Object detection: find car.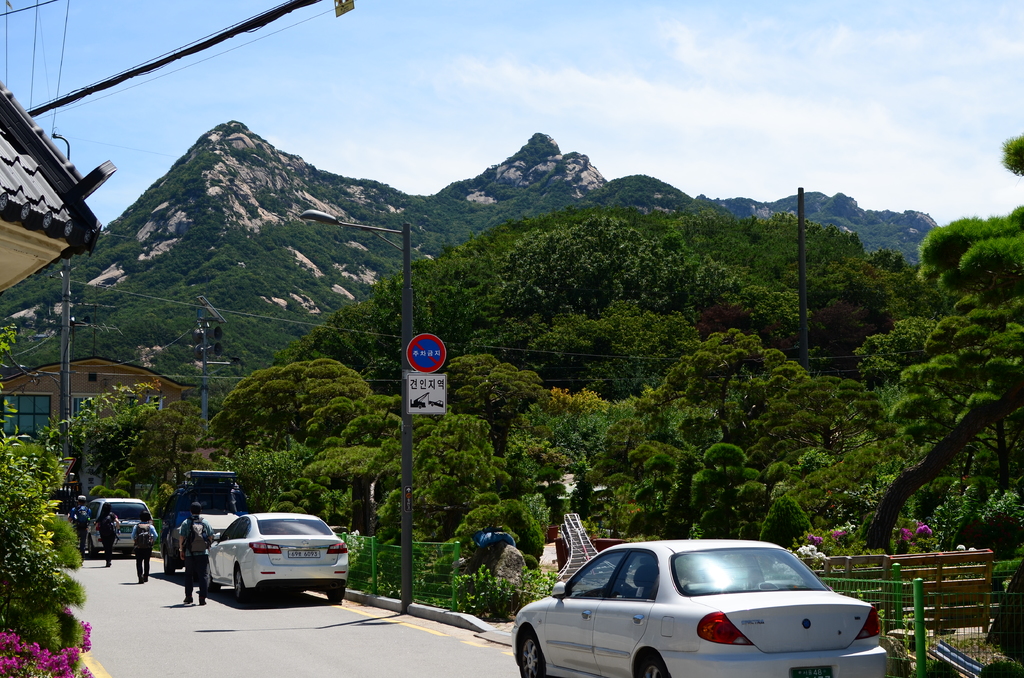
Rect(207, 512, 351, 605).
